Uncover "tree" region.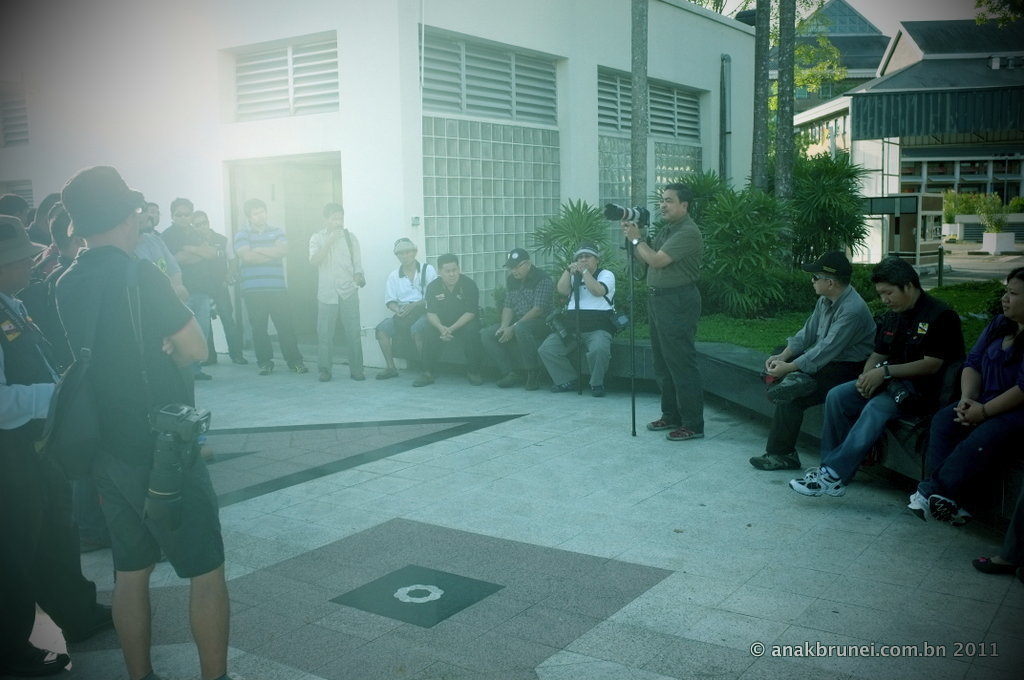
Uncovered: [683, 161, 785, 310].
